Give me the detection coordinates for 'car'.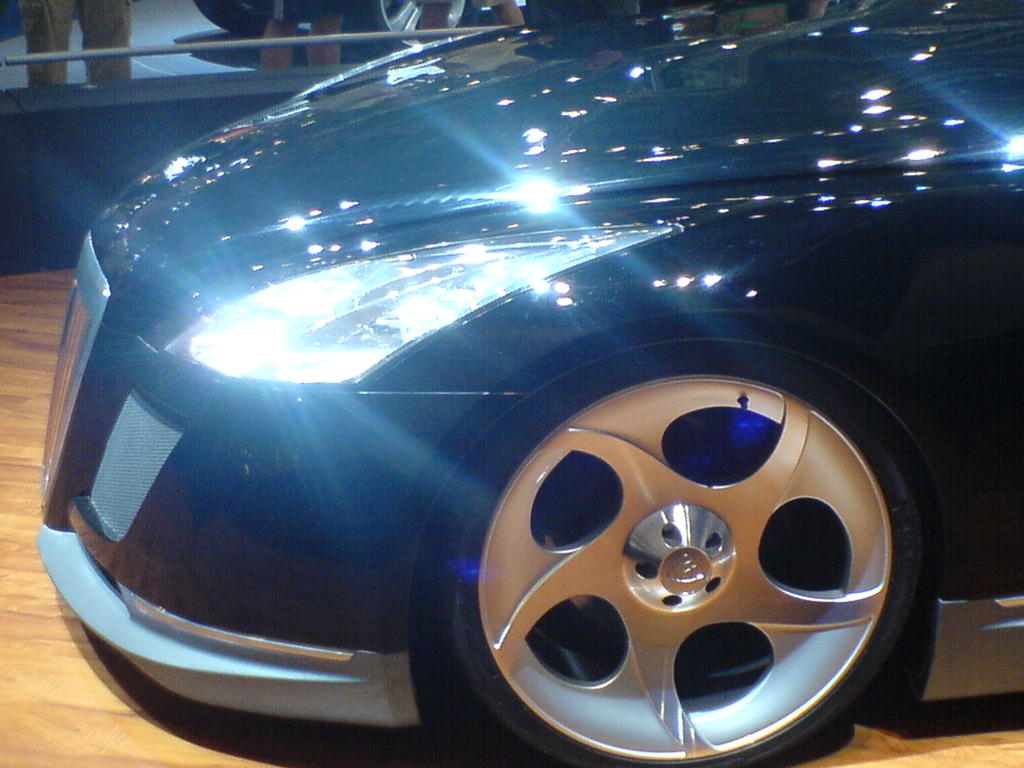
Rect(26, 0, 1023, 767).
